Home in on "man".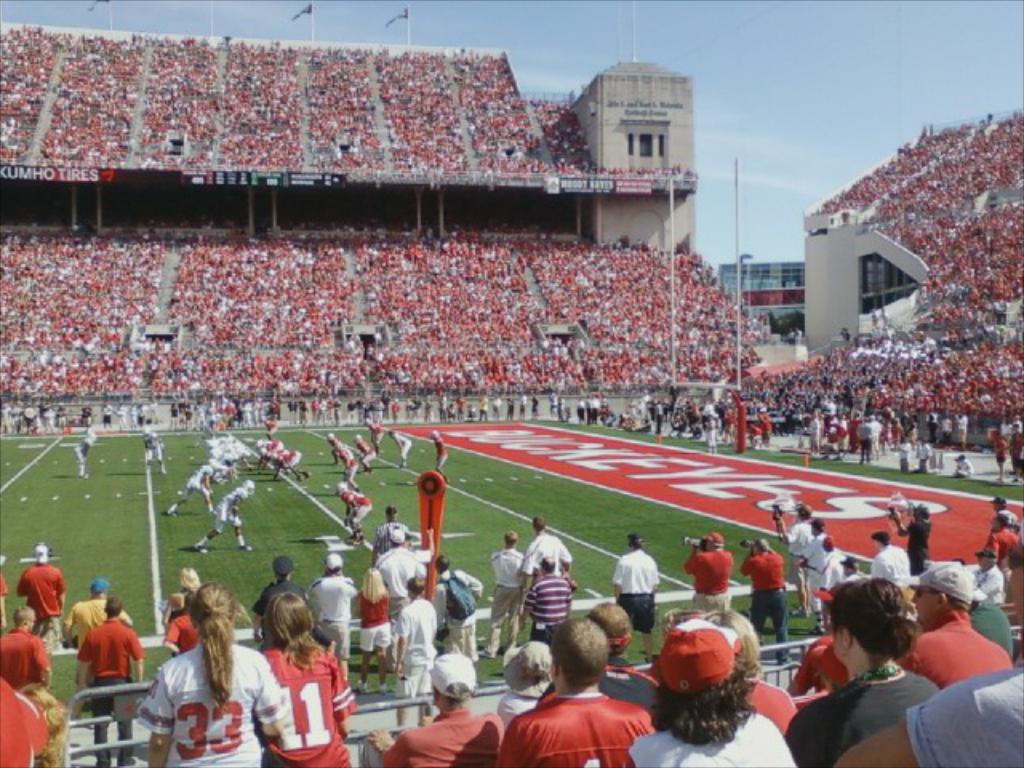
Homed in at bbox=(366, 533, 426, 670).
